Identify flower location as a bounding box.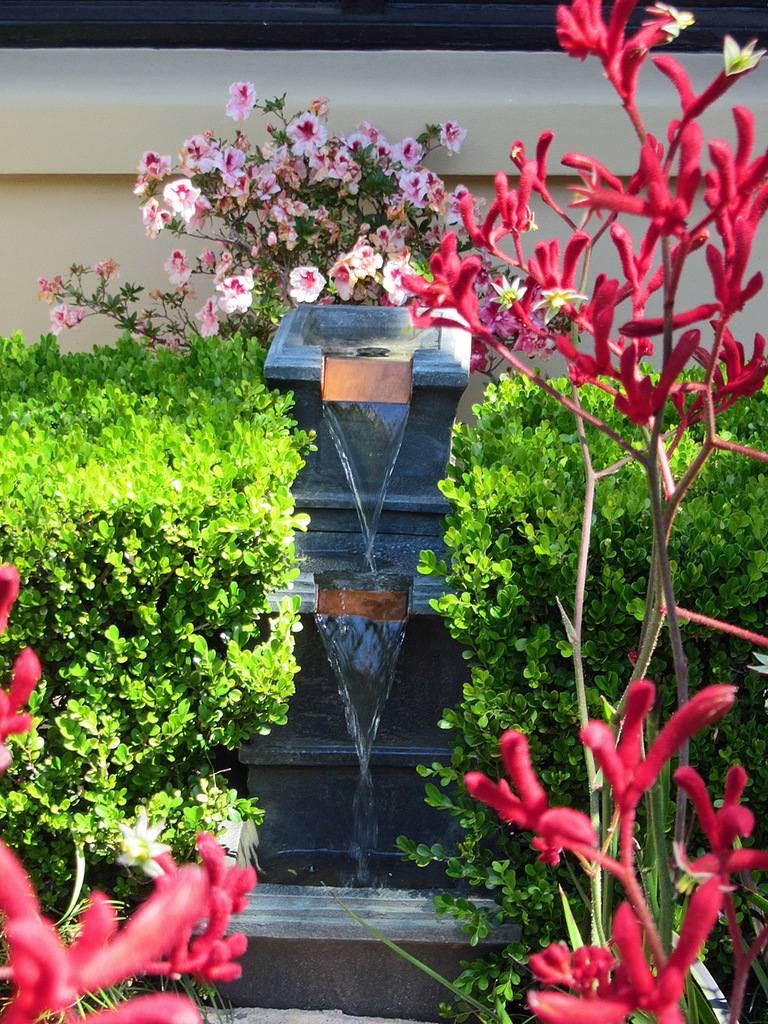
BBox(0, 550, 45, 764).
